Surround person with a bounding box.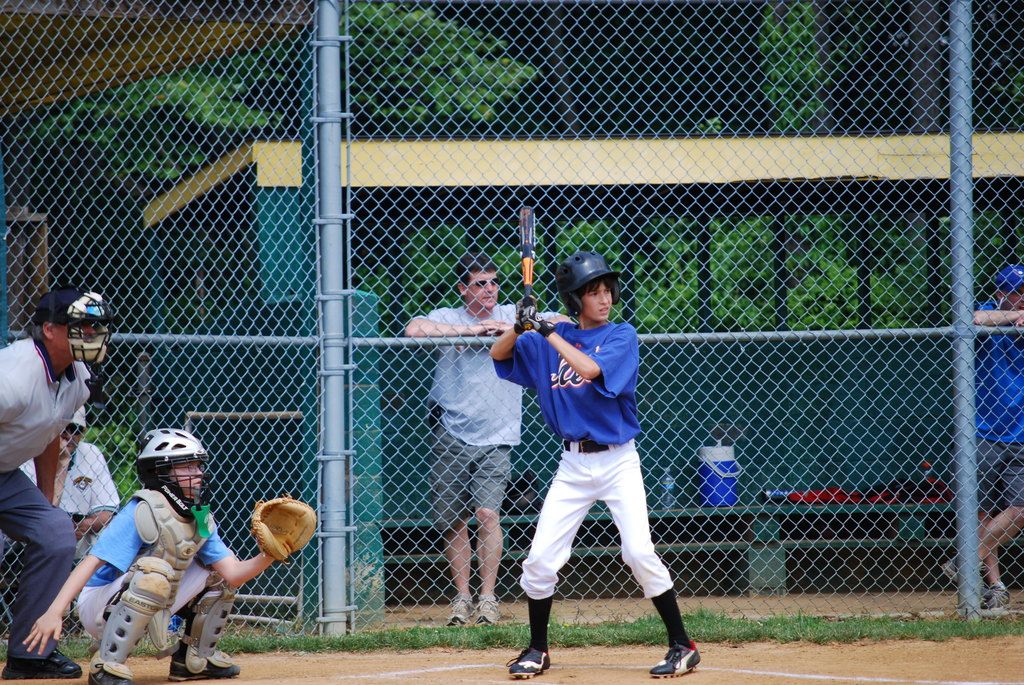
(938,265,1023,620).
